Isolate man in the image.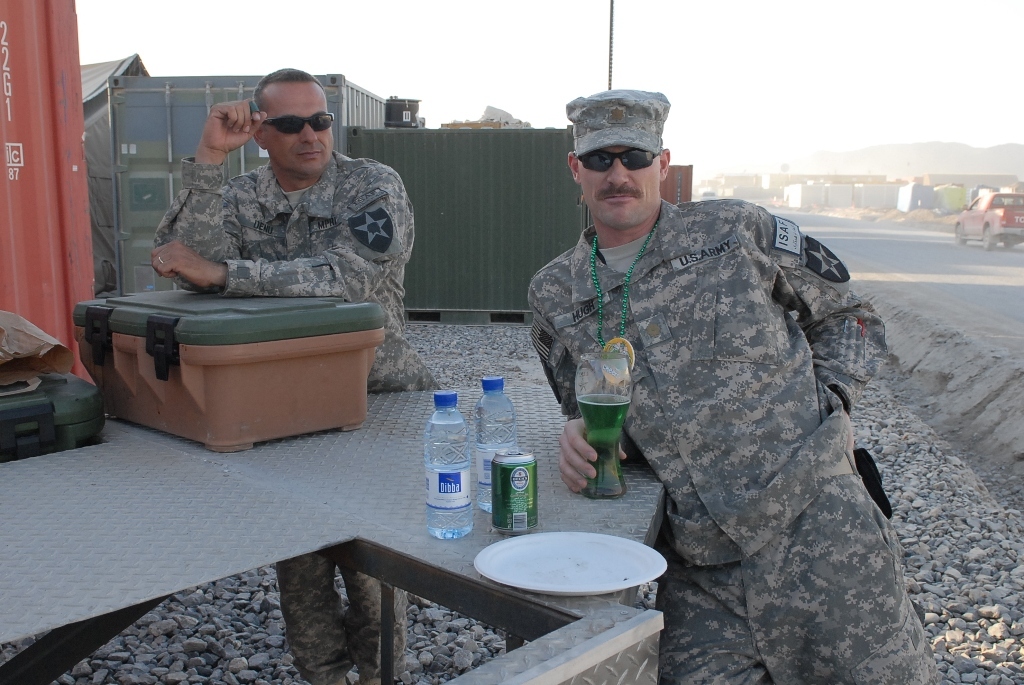
Isolated region: <box>150,68,413,676</box>.
